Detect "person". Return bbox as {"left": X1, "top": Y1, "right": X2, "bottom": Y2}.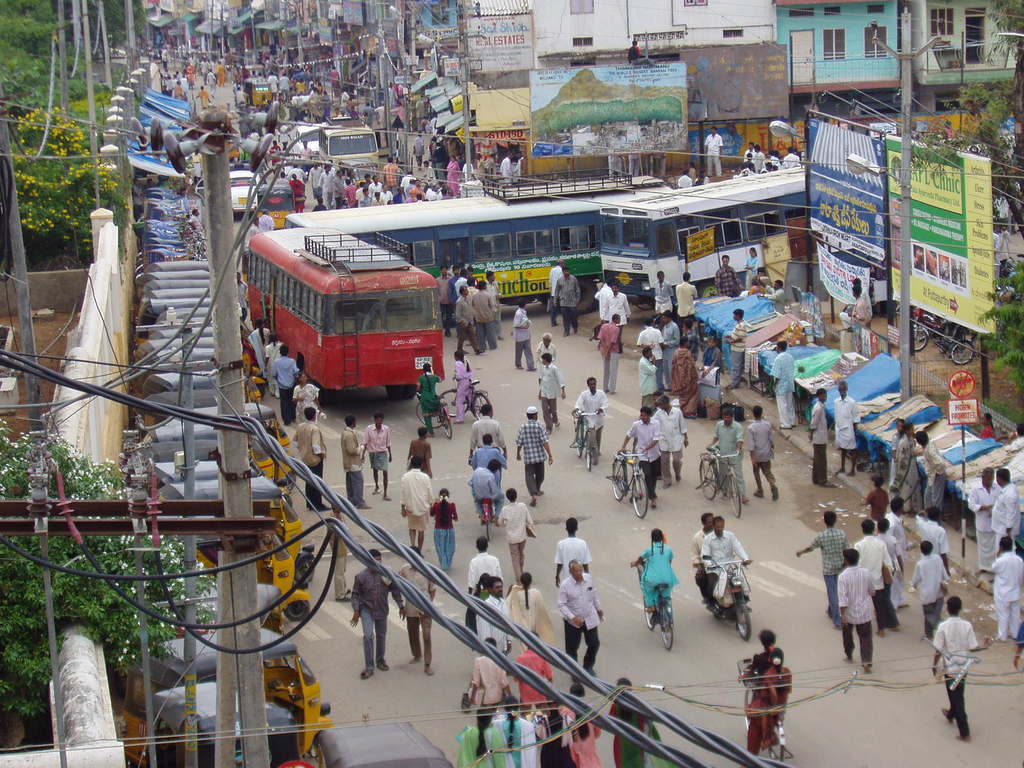
{"left": 933, "top": 597, "right": 991, "bottom": 740}.
